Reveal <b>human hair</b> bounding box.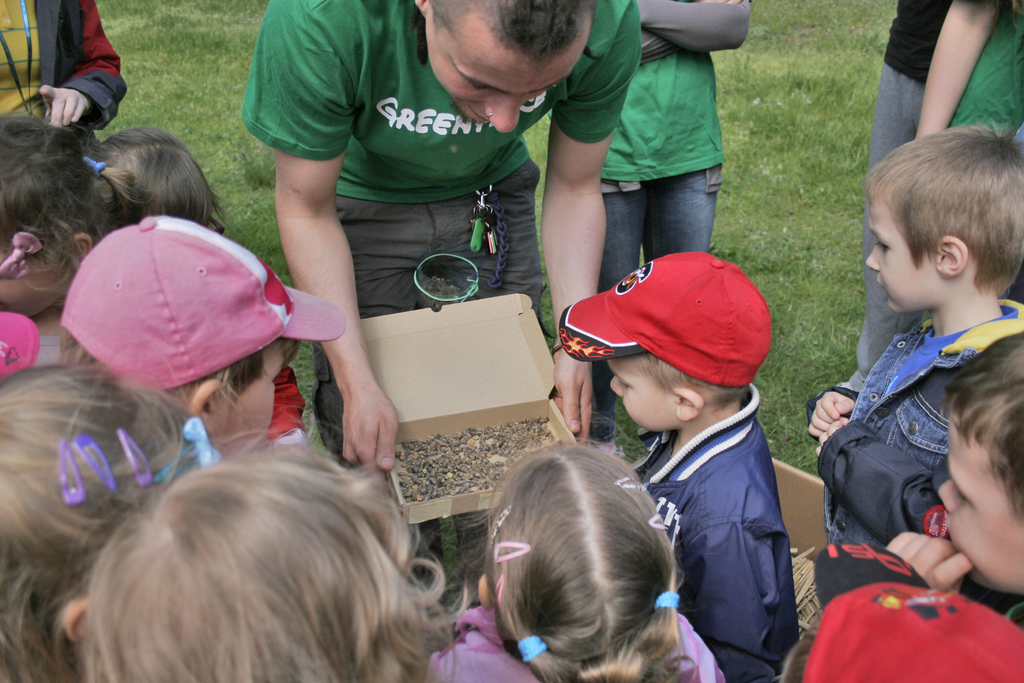
Revealed: select_region(50, 334, 273, 406).
